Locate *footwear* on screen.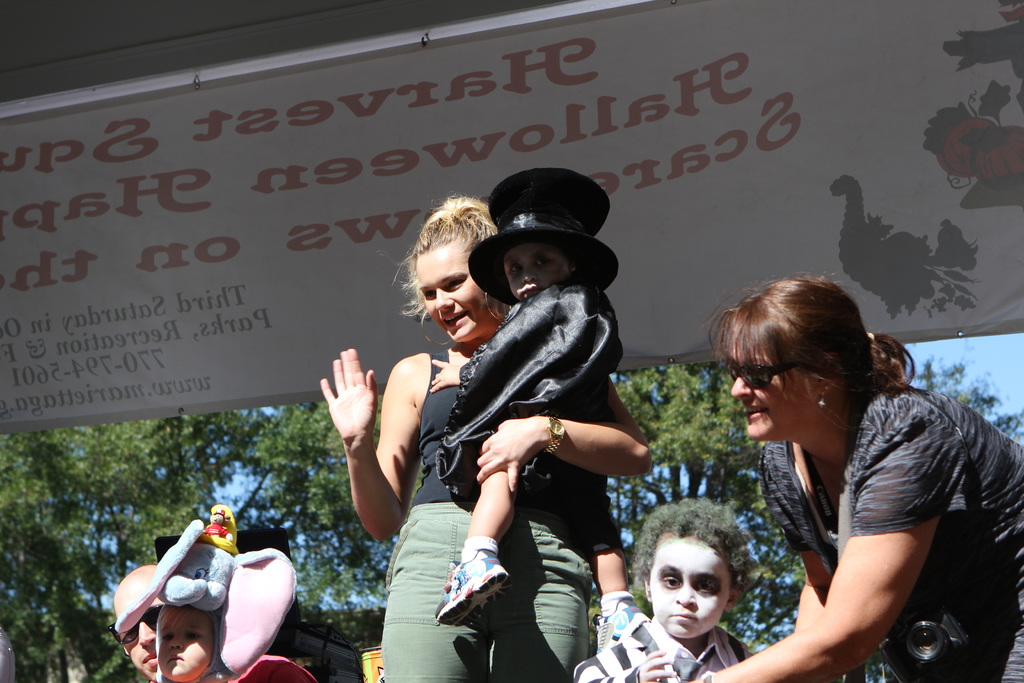
On screen at x1=594 y1=593 x2=637 y2=652.
